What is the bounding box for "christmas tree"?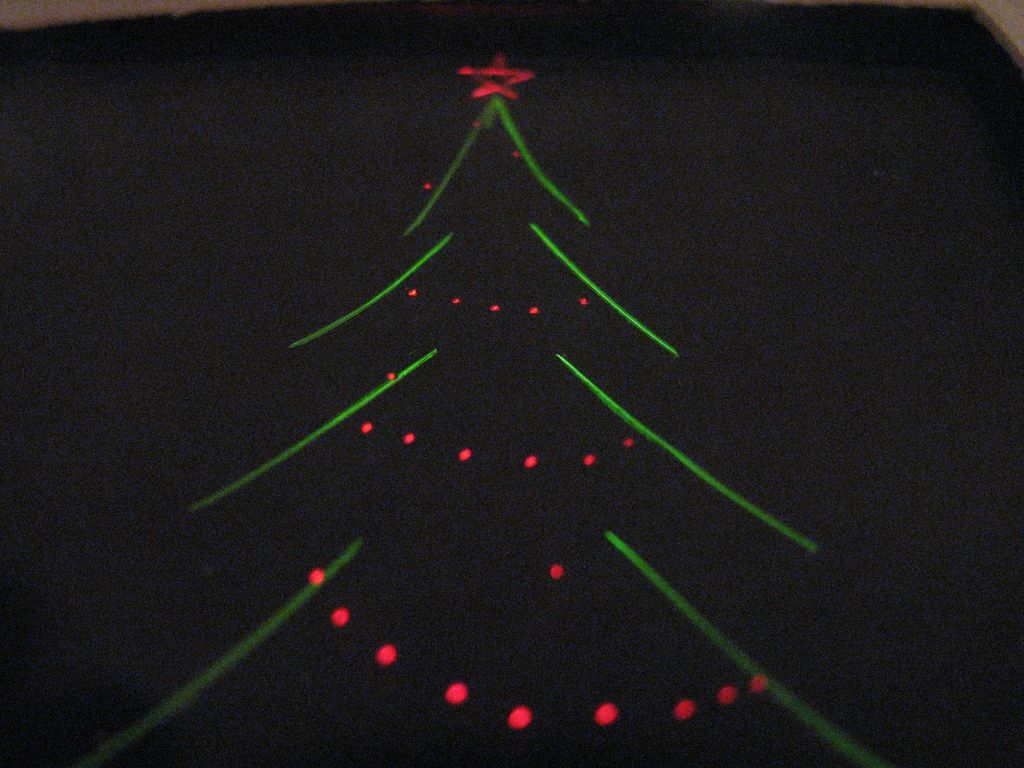
68 0 1023 767.
